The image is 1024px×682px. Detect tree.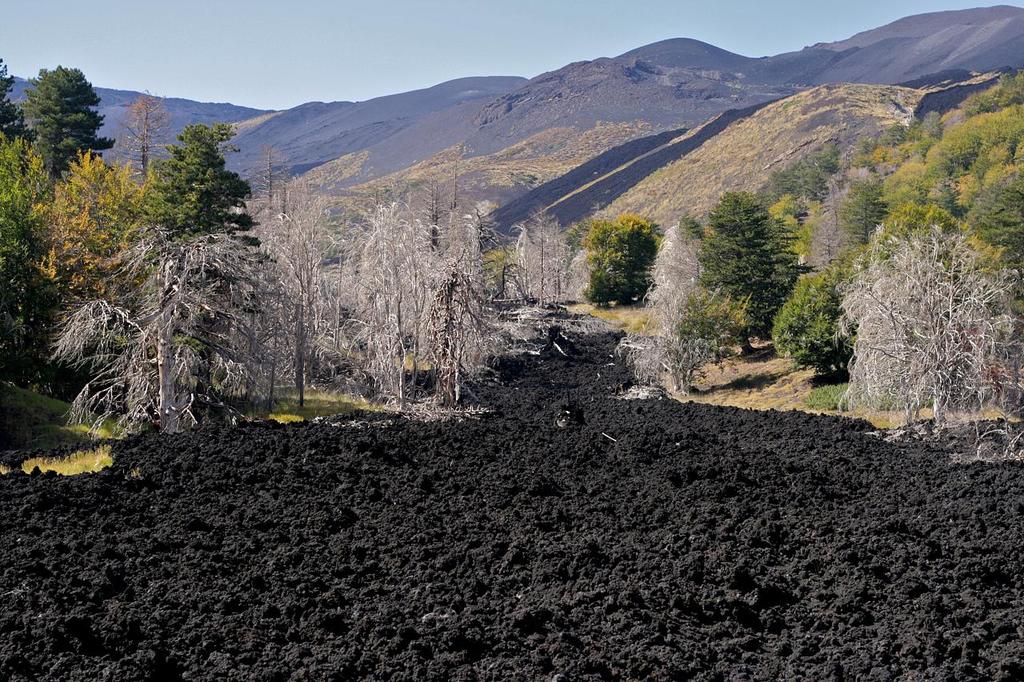
Detection: {"left": 678, "top": 186, "right": 823, "bottom": 371}.
